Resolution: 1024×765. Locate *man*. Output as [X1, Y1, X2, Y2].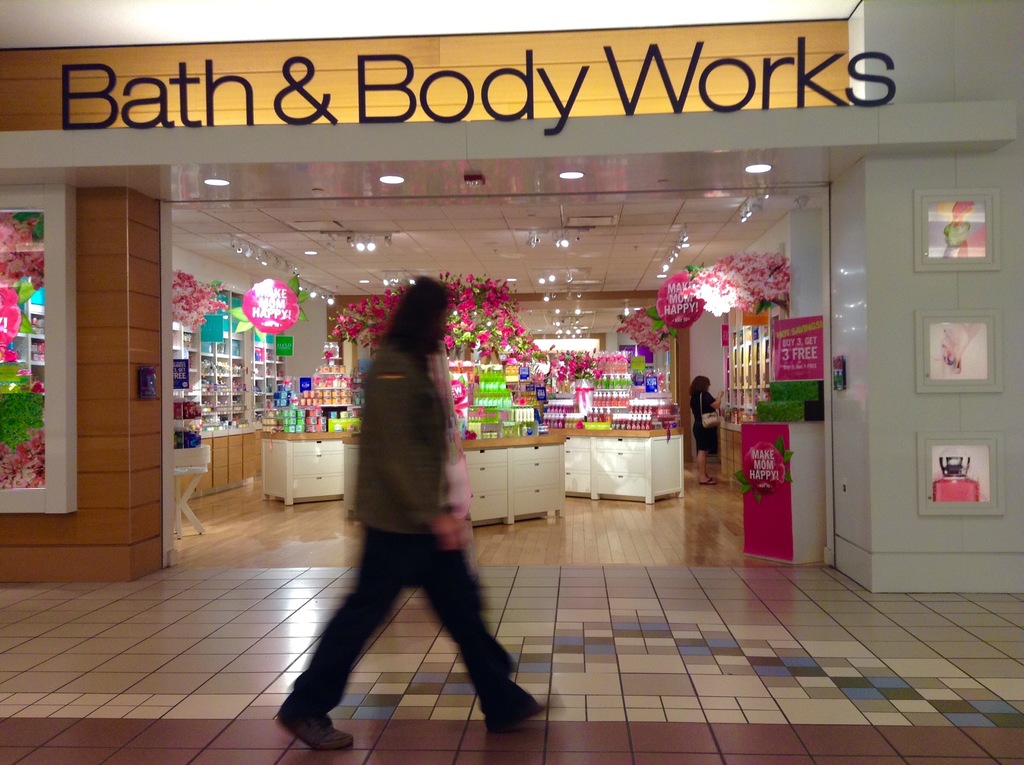
[259, 274, 566, 758].
